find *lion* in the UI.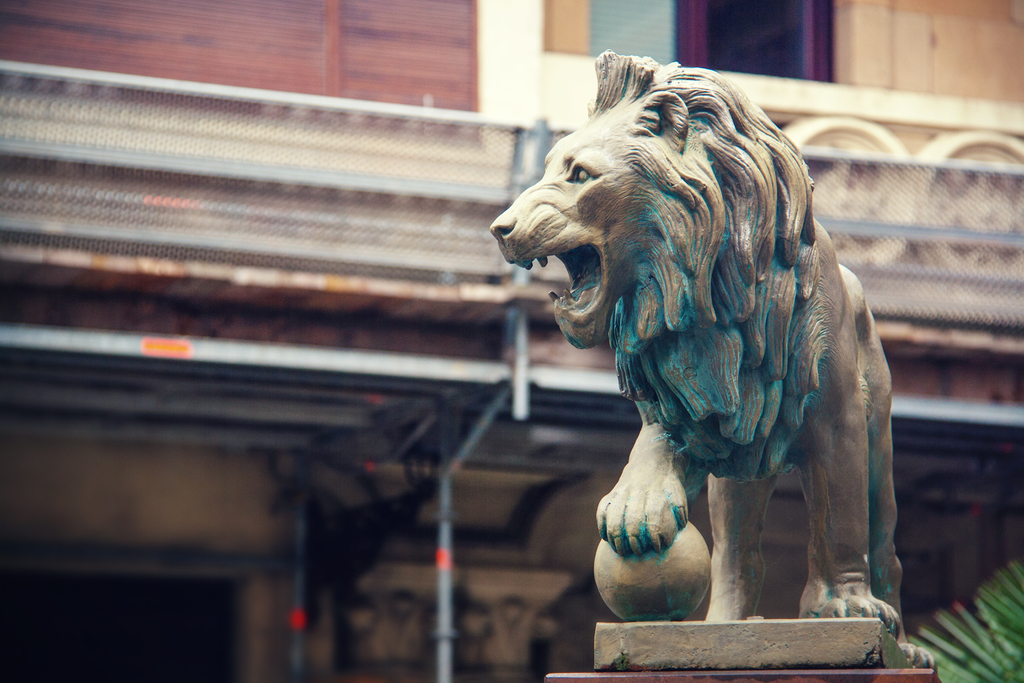
UI element at left=490, top=46, right=935, bottom=671.
